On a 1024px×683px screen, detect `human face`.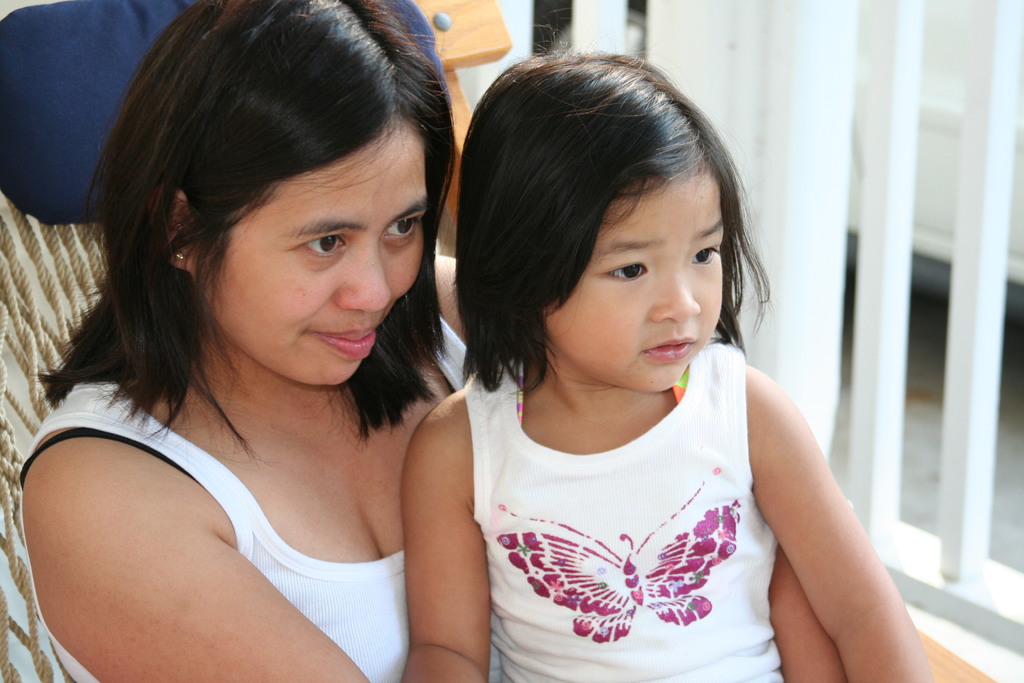
550/180/723/397.
